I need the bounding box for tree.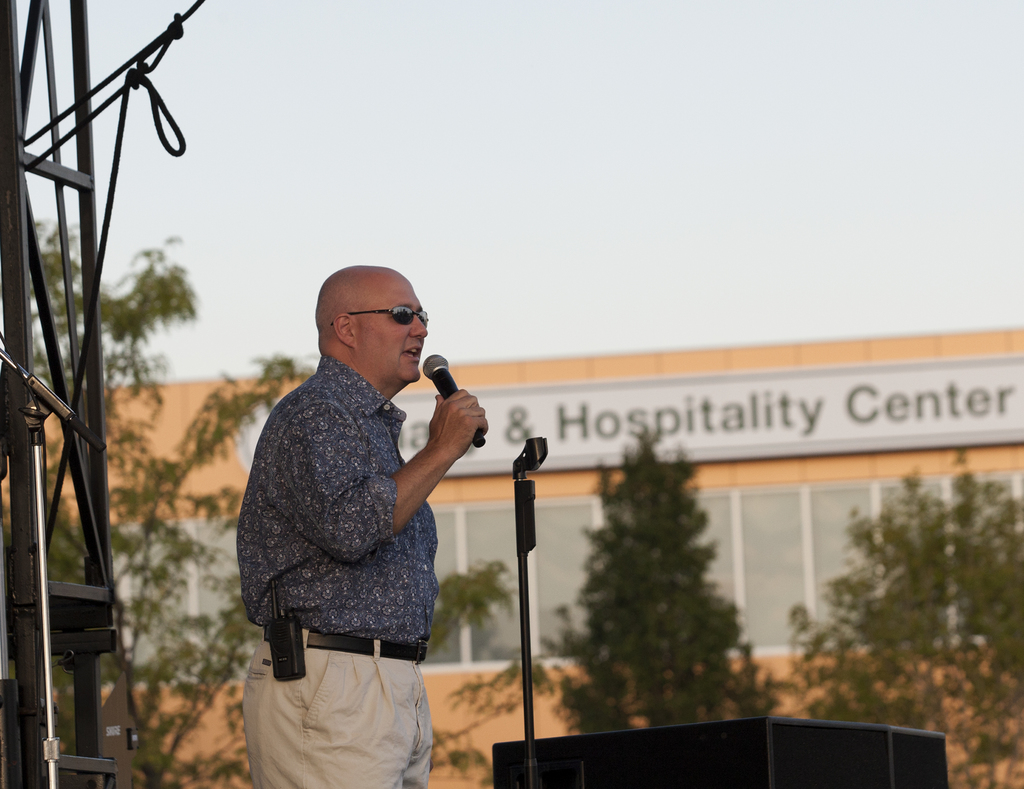
Here it is: x1=531 y1=426 x2=783 y2=729.
